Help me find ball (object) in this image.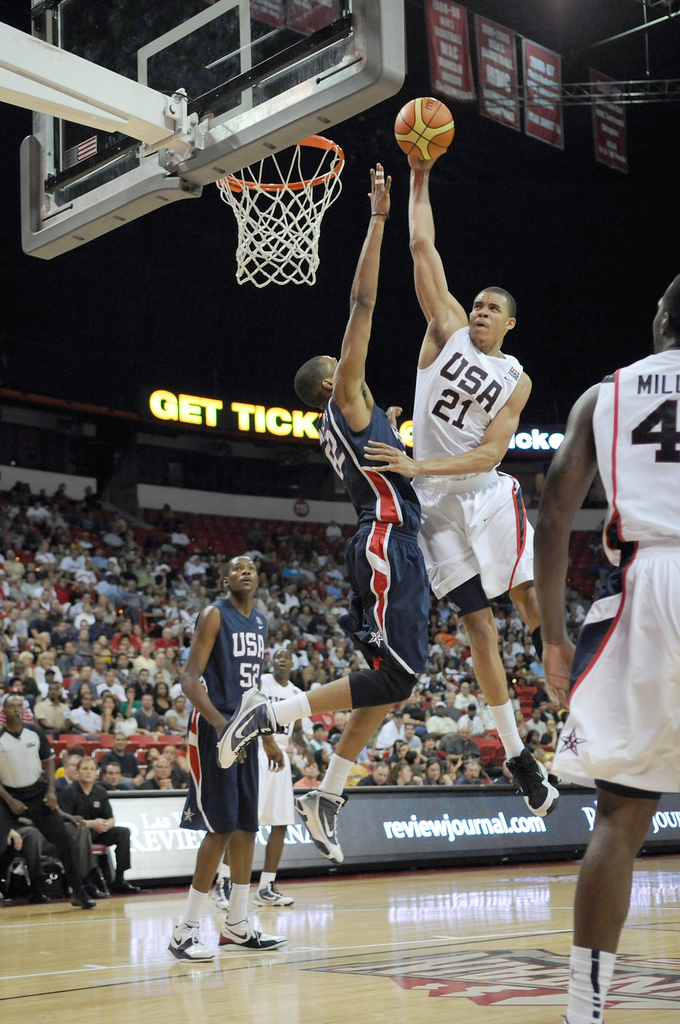
Found it: detection(391, 97, 457, 164).
